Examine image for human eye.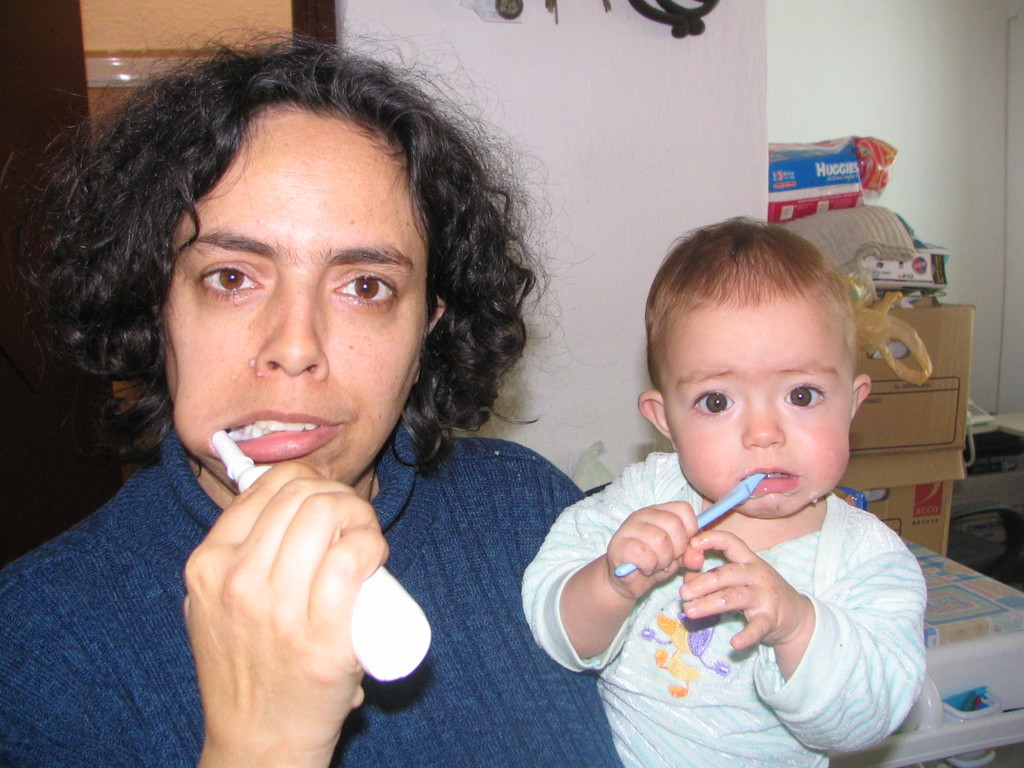
Examination result: {"left": 687, "top": 383, "right": 737, "bottom": 415}.
